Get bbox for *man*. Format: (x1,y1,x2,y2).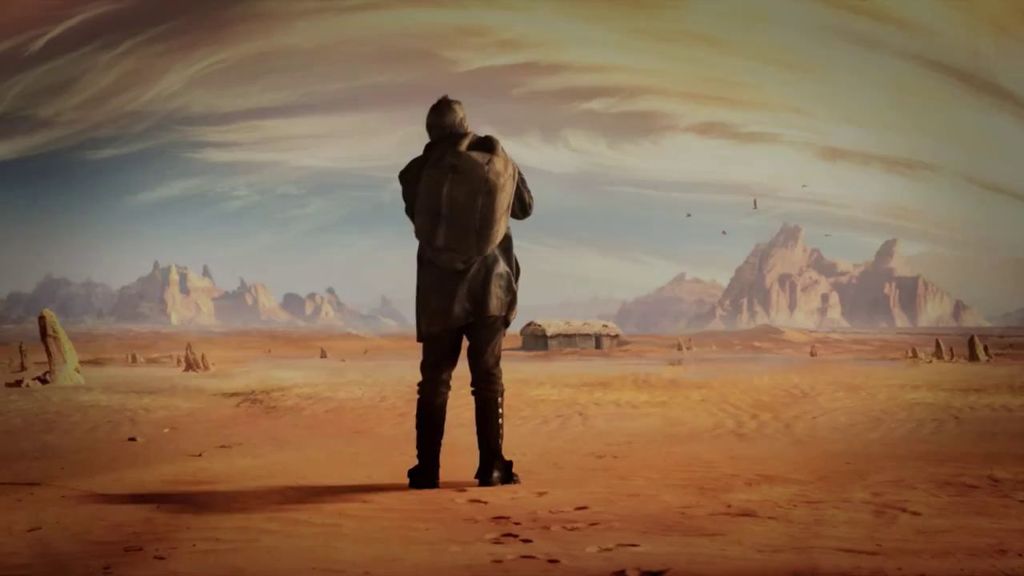
(390,86,533,497).
